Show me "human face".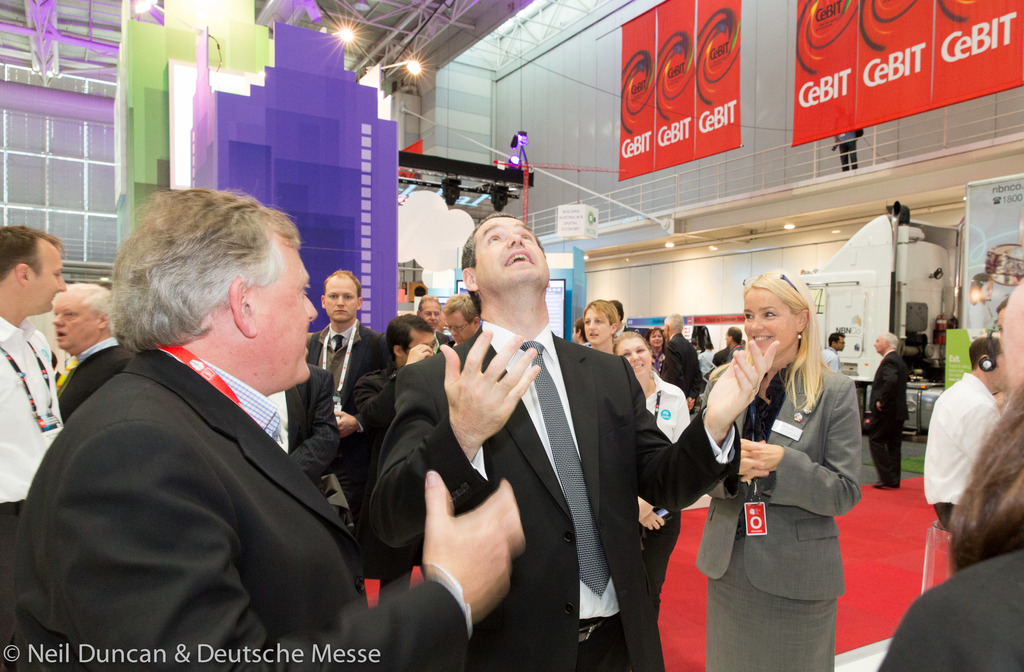
"human face" is here: Rect(319, 268, 362, 332).
